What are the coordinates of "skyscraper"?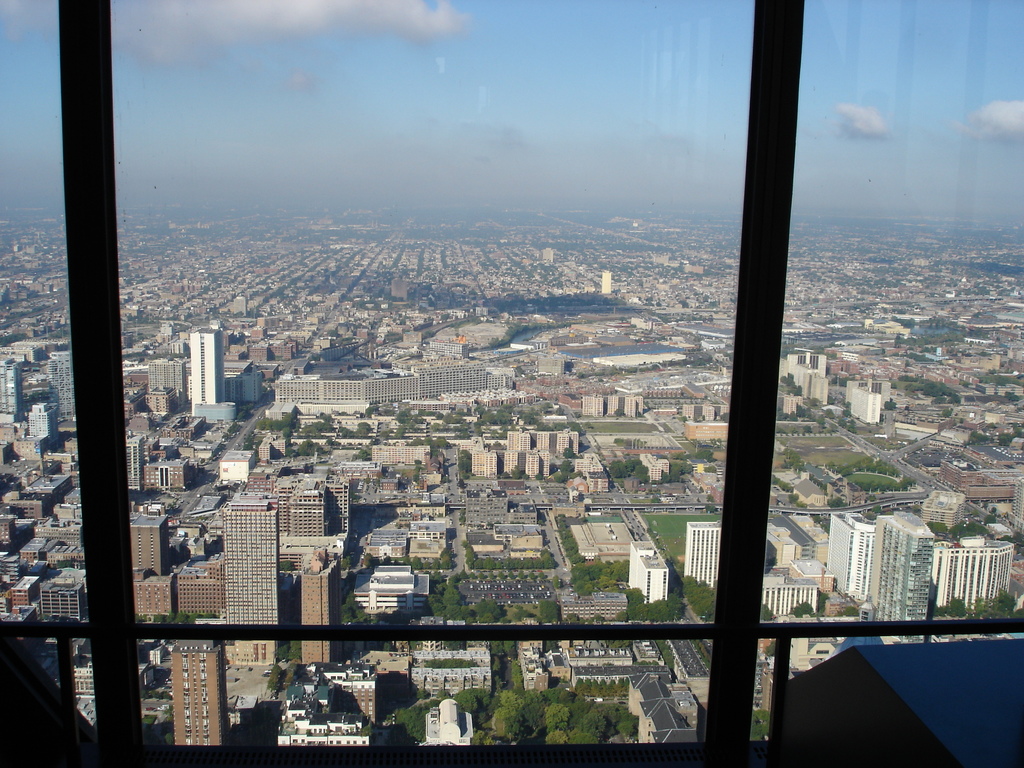
crop(296, 550, 344, 671).
